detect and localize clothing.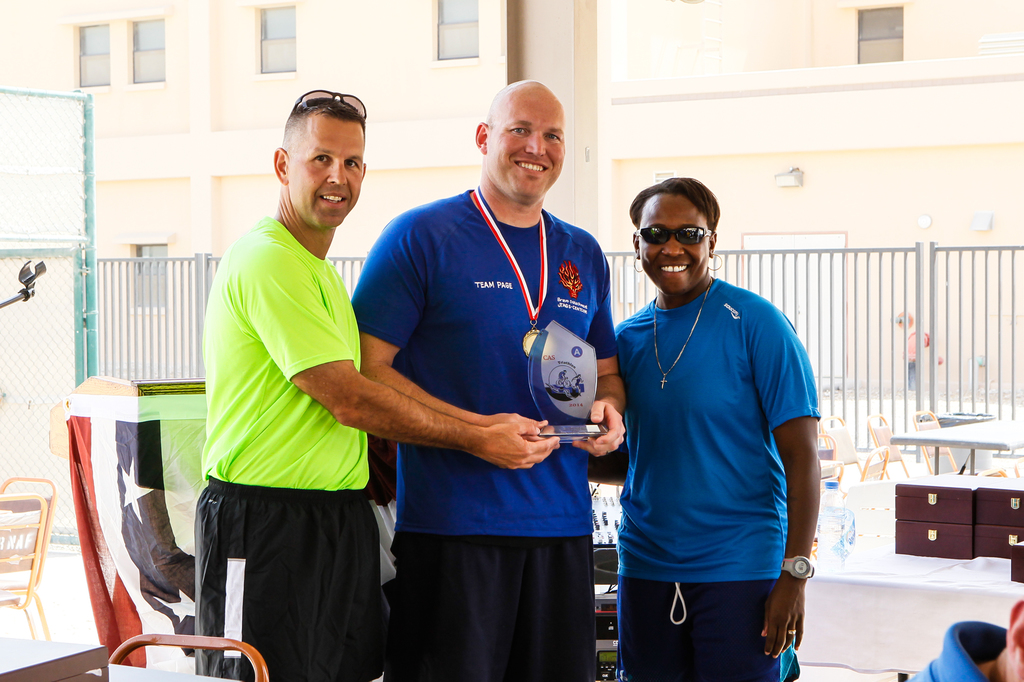
Localized at bbox=(179, 168, 393, 651).
